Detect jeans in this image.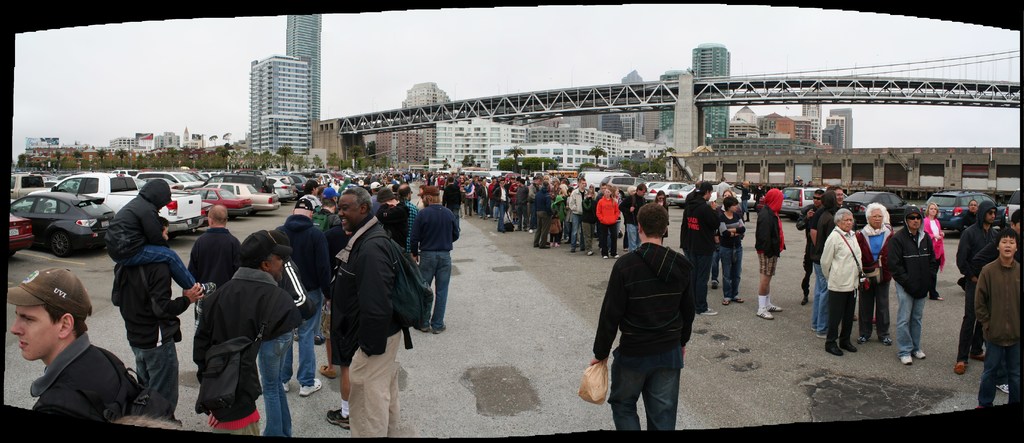
Detection: 420/252/453/329.
